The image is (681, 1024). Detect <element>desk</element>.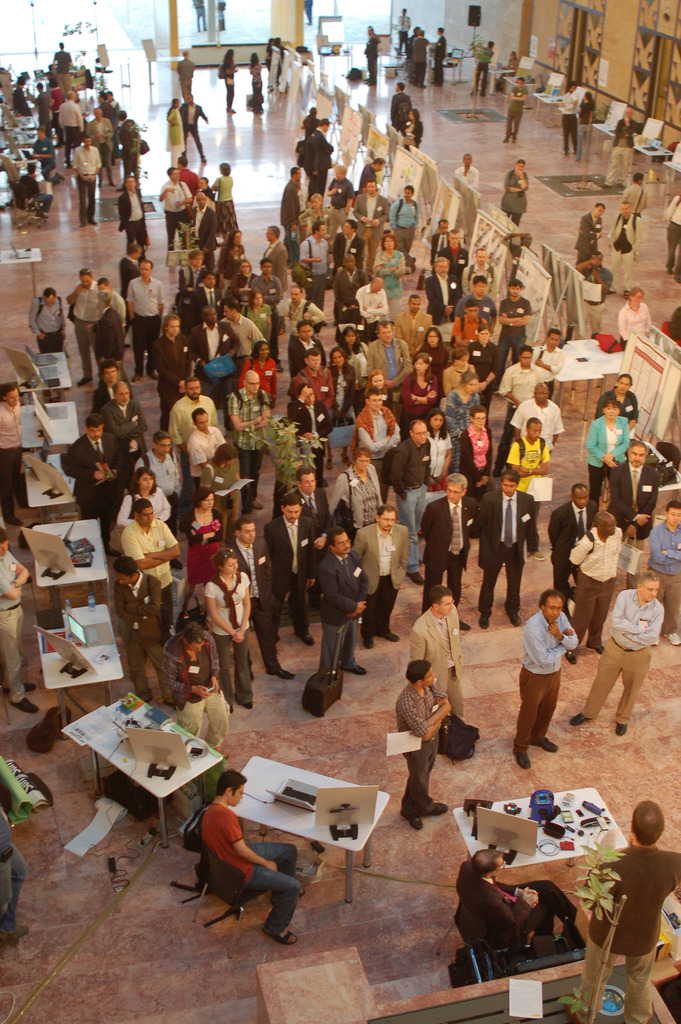
Detection: pyautogui.locateOnScreen(450, 781, 632, 872).
